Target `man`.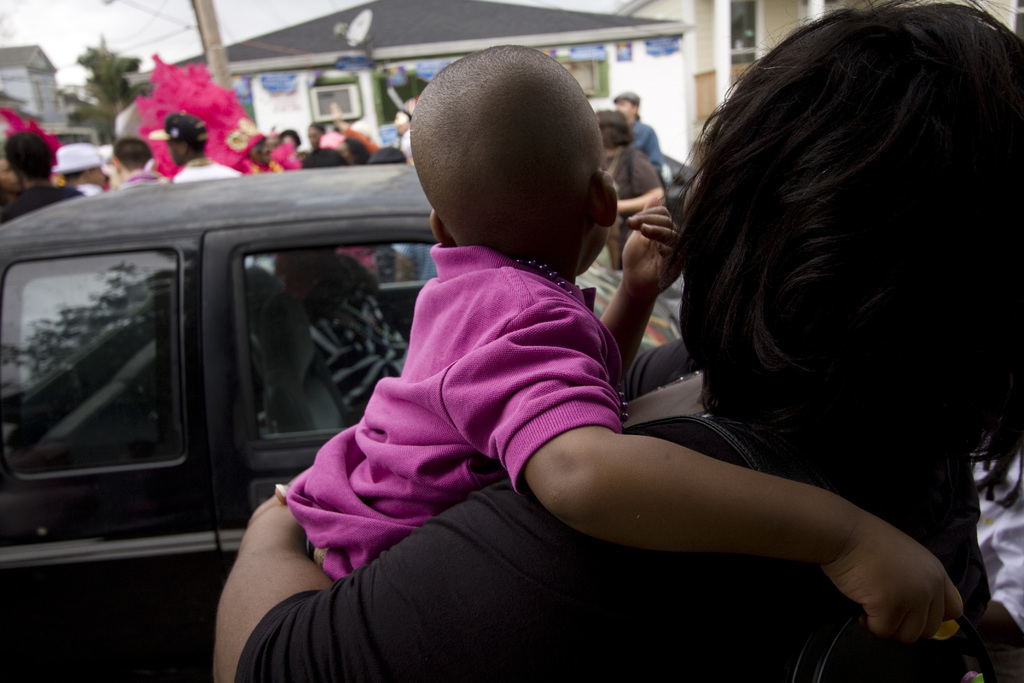
Target region: [x1=152, y1=117, x2=245, y2=185].
